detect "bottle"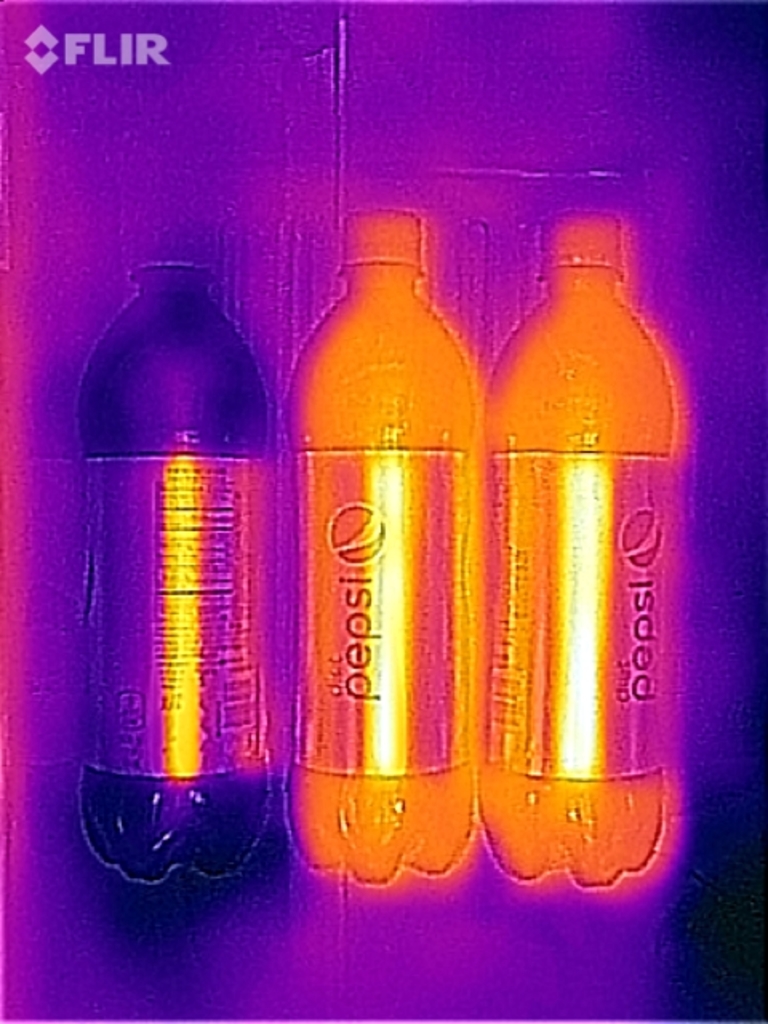
{"left": 485, "top": 213, "right": 675, "bottom": 888}
